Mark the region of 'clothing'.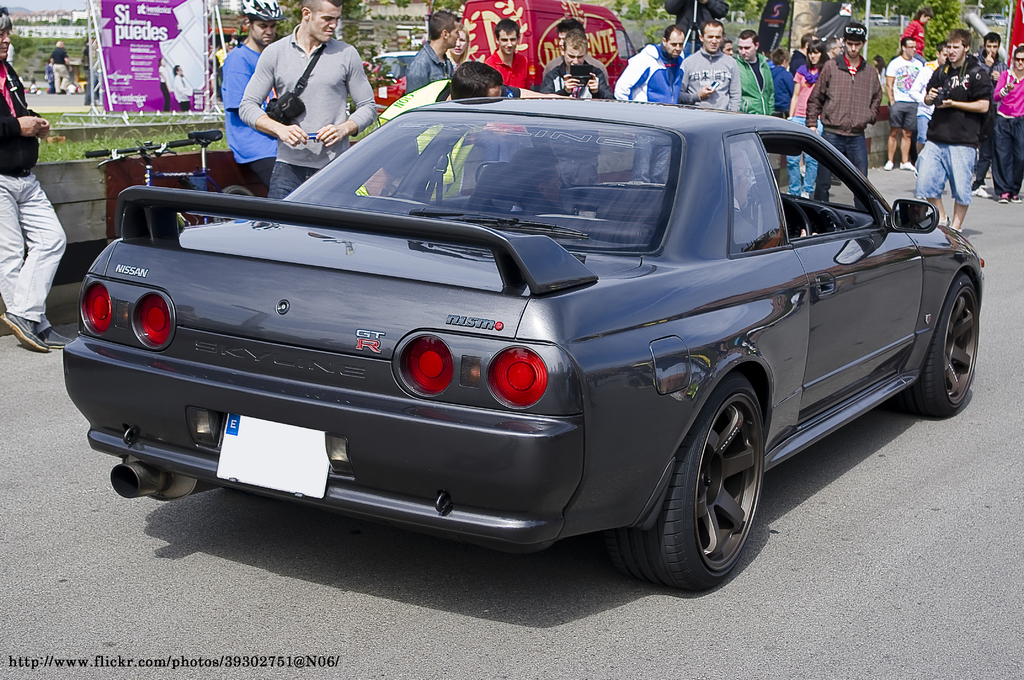
Region: [left=234, top=20, right=373, bottom=205].
